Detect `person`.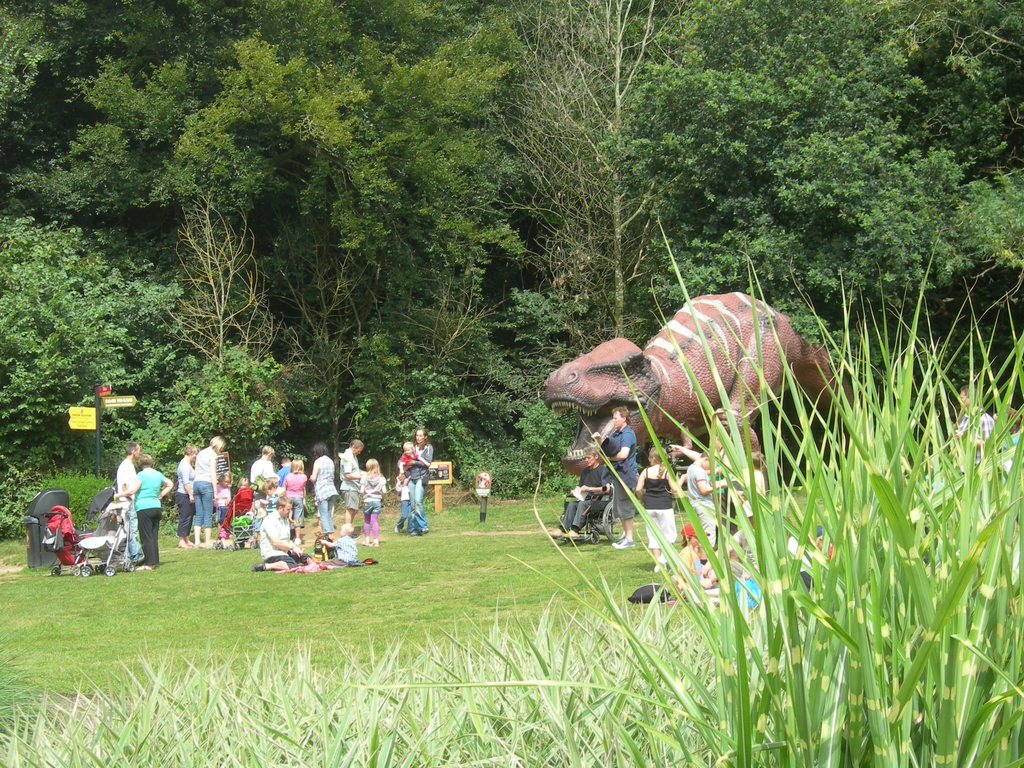
Detected at l=249, t=495, r=305, b=581.
